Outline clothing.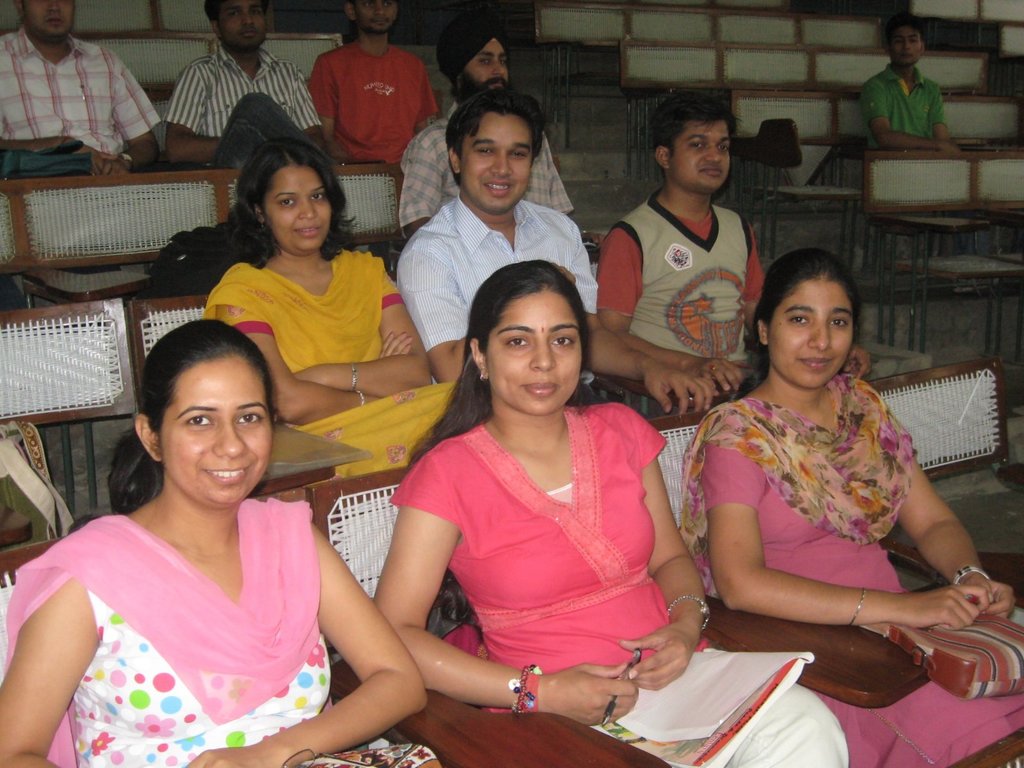
Outline: BBox(0, 495, 315, 767).
